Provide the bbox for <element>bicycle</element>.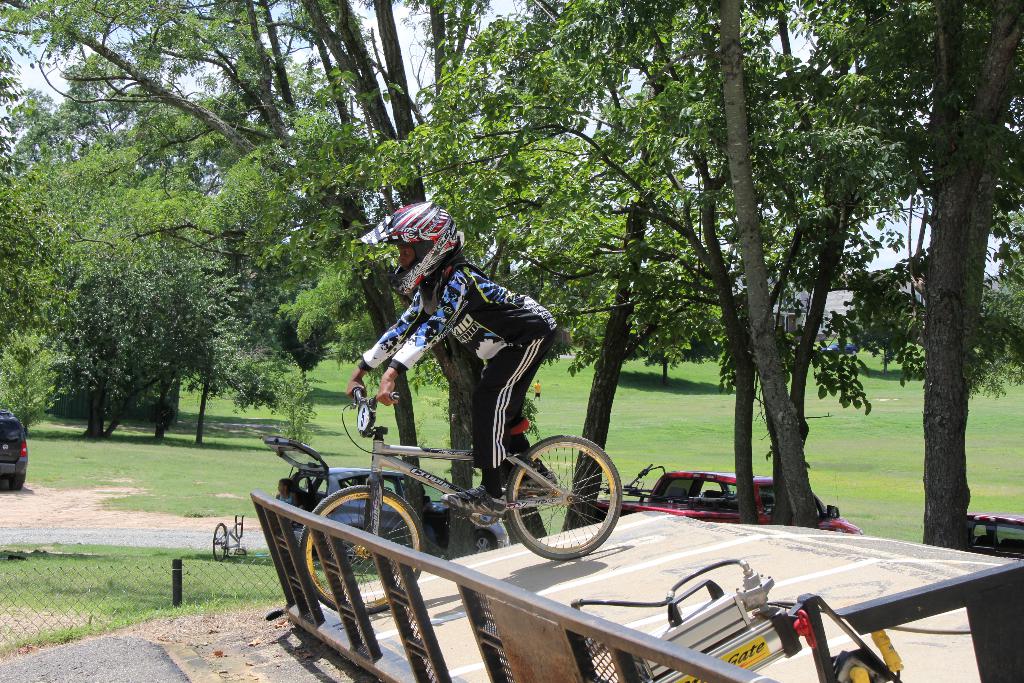
box=[299, 390, 622, 614].
